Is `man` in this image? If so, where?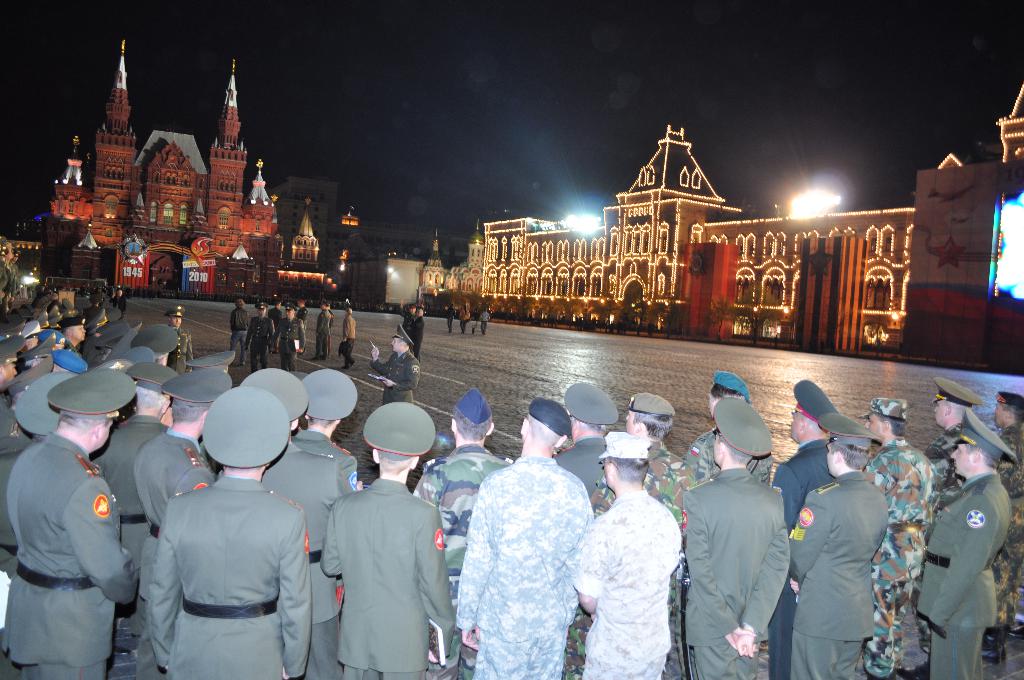
Yes, at bbox(567, 435, 689, 679).
